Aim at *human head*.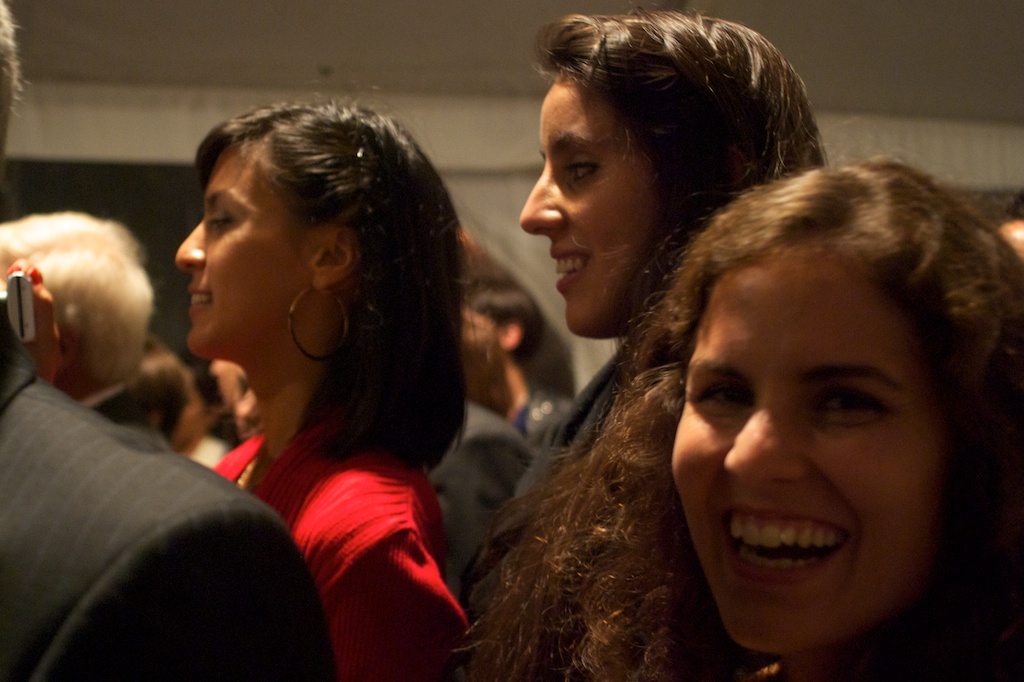
Aimed at {"left": 666, "top": 166, "right": 974, "bottom": 615}.
